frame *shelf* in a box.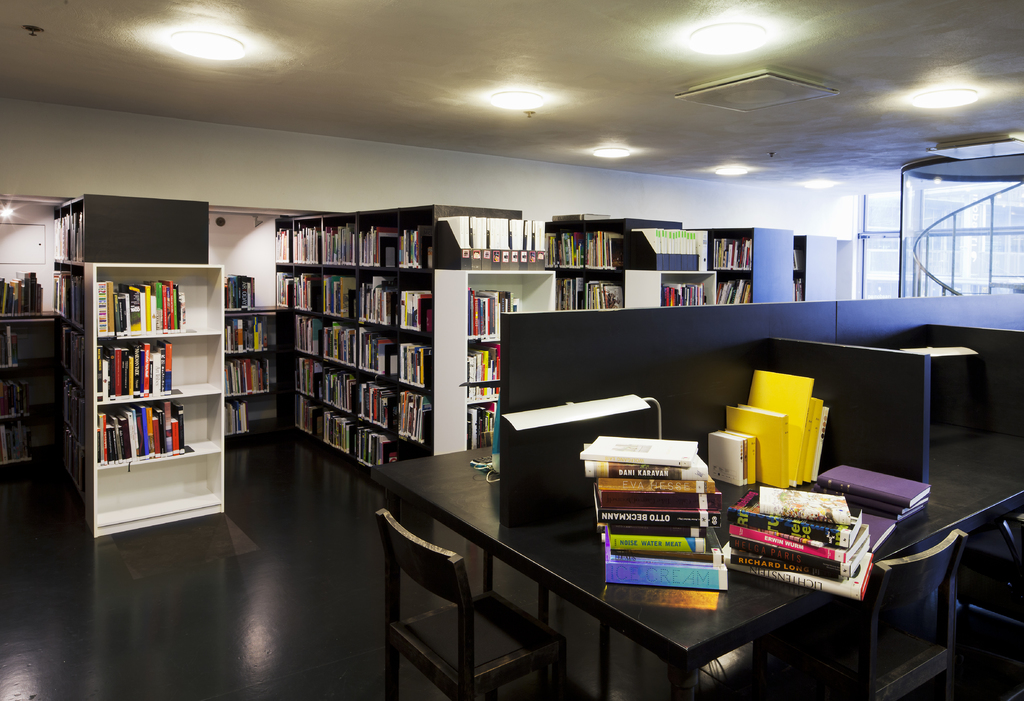
(292,351,319,401).
